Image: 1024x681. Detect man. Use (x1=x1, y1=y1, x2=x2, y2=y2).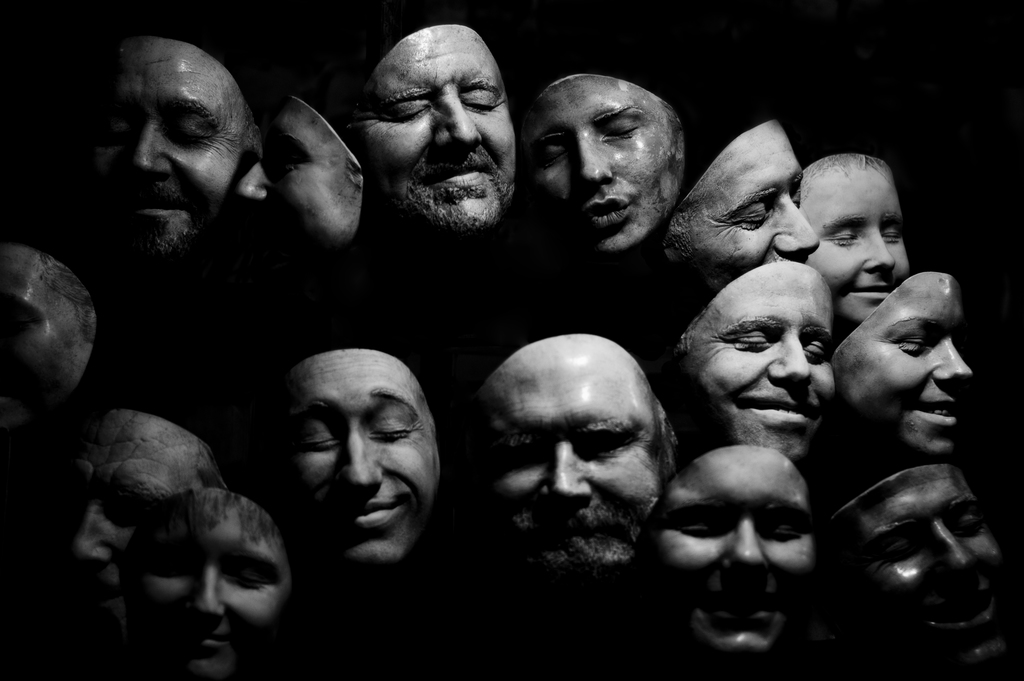
(x1=76, y1=421, x2=226, y2=680).
